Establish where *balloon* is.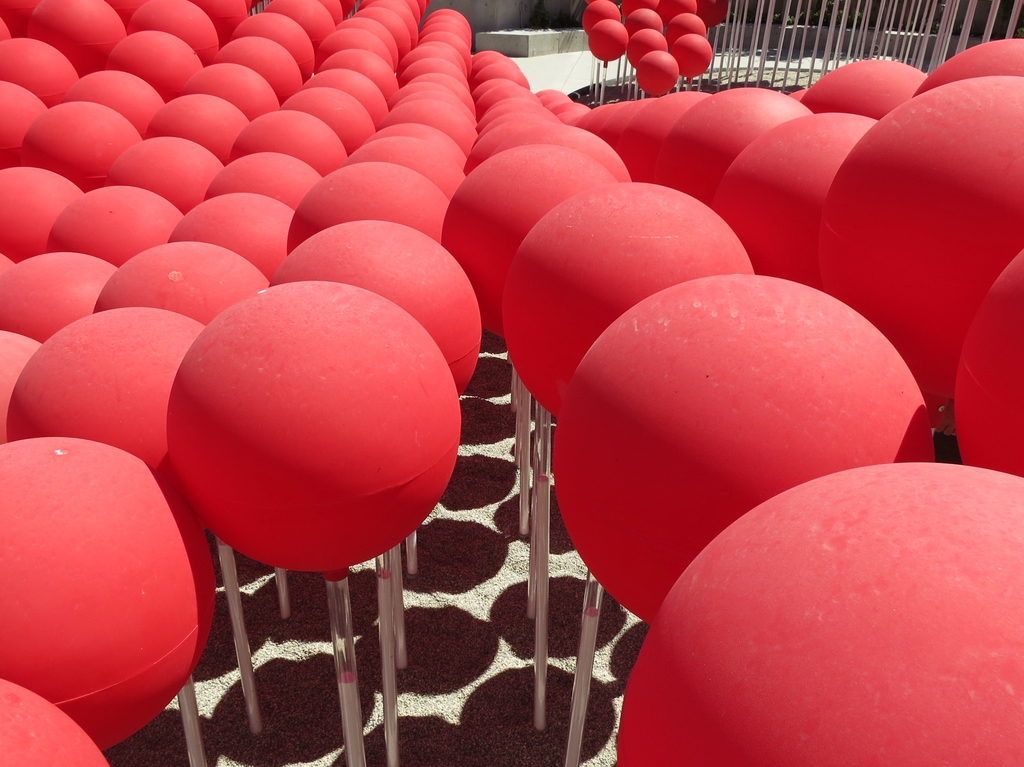
Established at Rect(695, 0, 730, 29).
